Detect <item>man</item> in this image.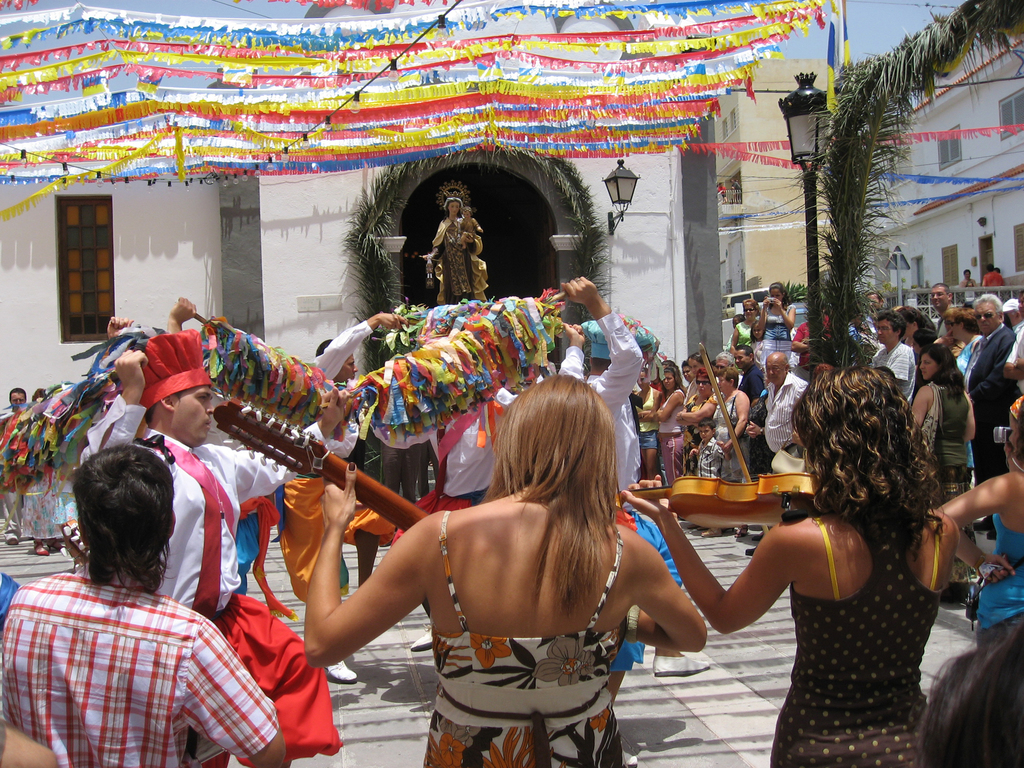
Detection: <region>963, 295, 1023, 484</region>.
